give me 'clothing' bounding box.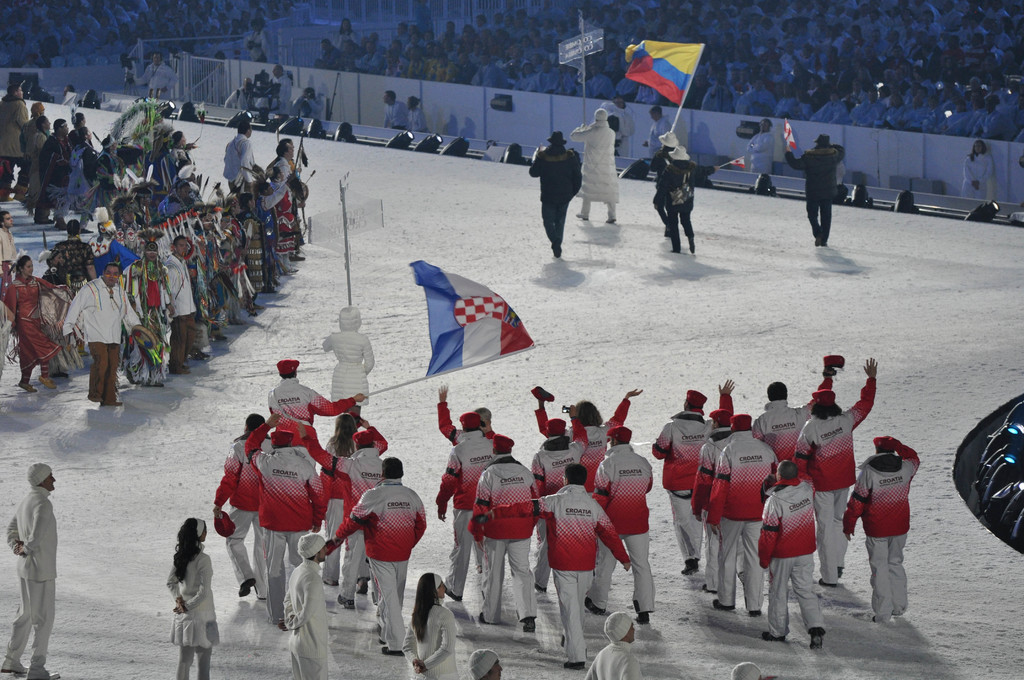
752 138 771 176.
